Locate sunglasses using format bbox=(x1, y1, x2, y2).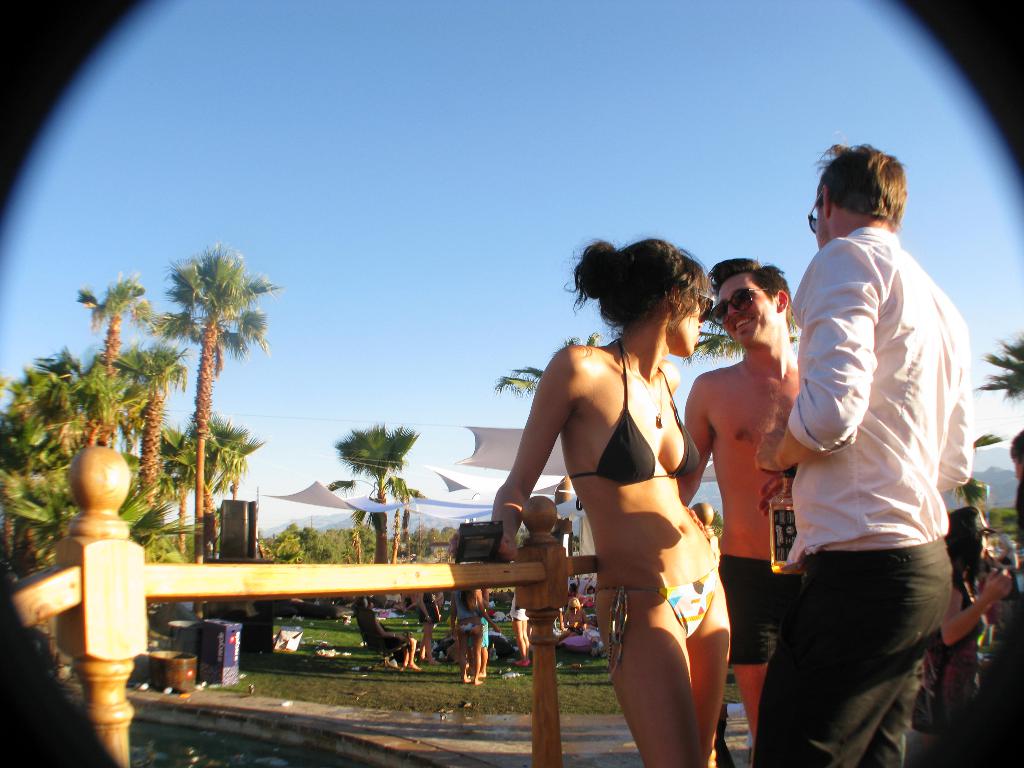
bbox=(701, 295, 717, 324).
